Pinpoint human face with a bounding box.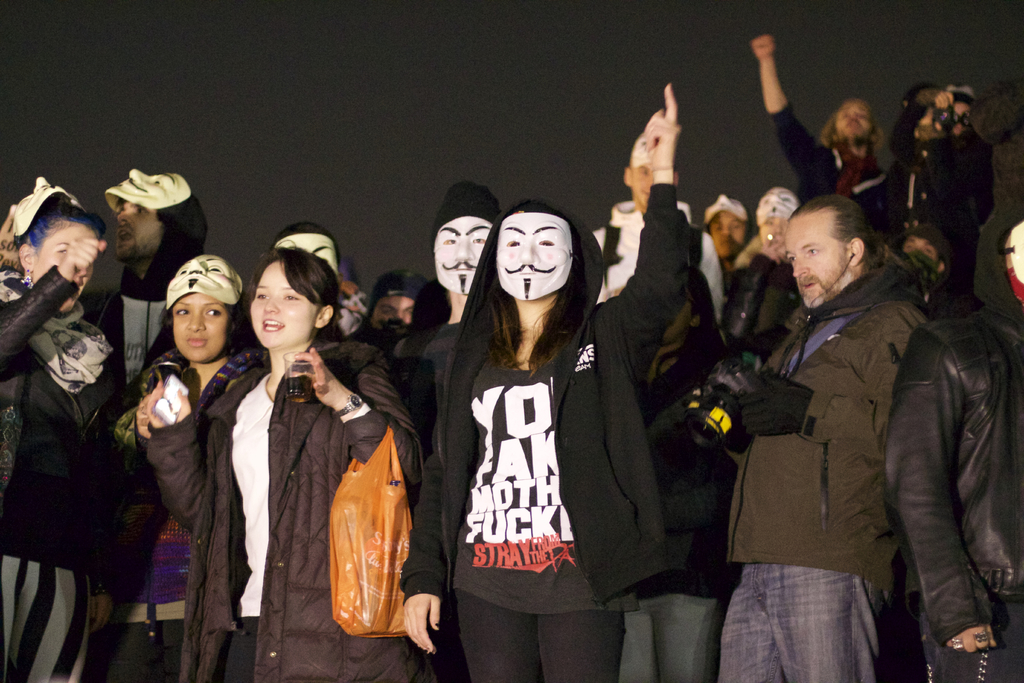
836,101,874,145.
